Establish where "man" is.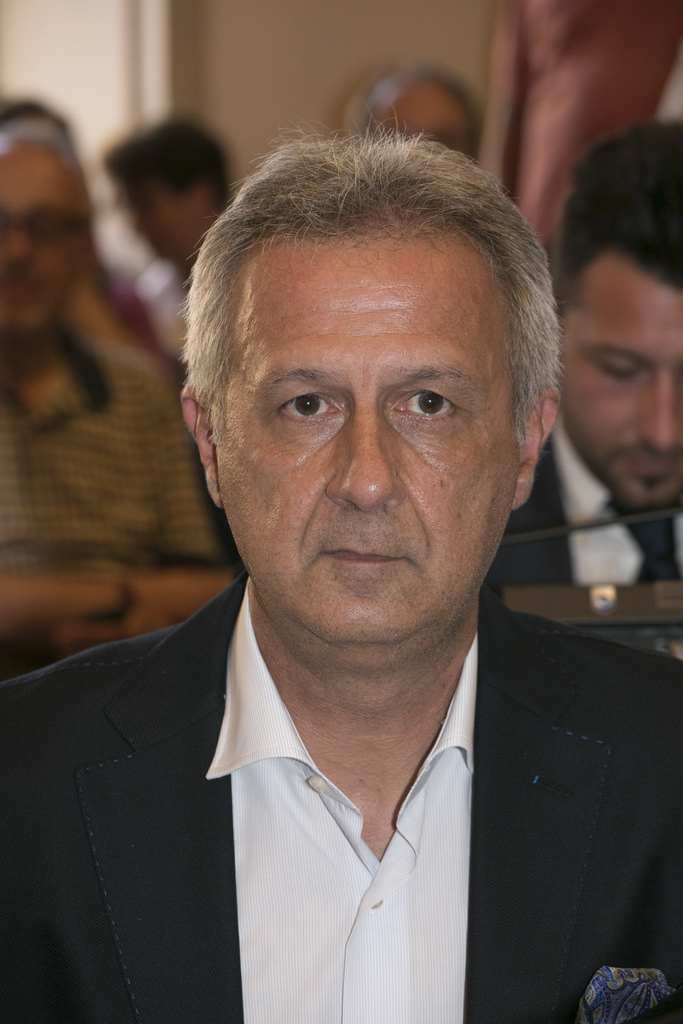
Established at <region>345, 68, 485, 166</region>.
